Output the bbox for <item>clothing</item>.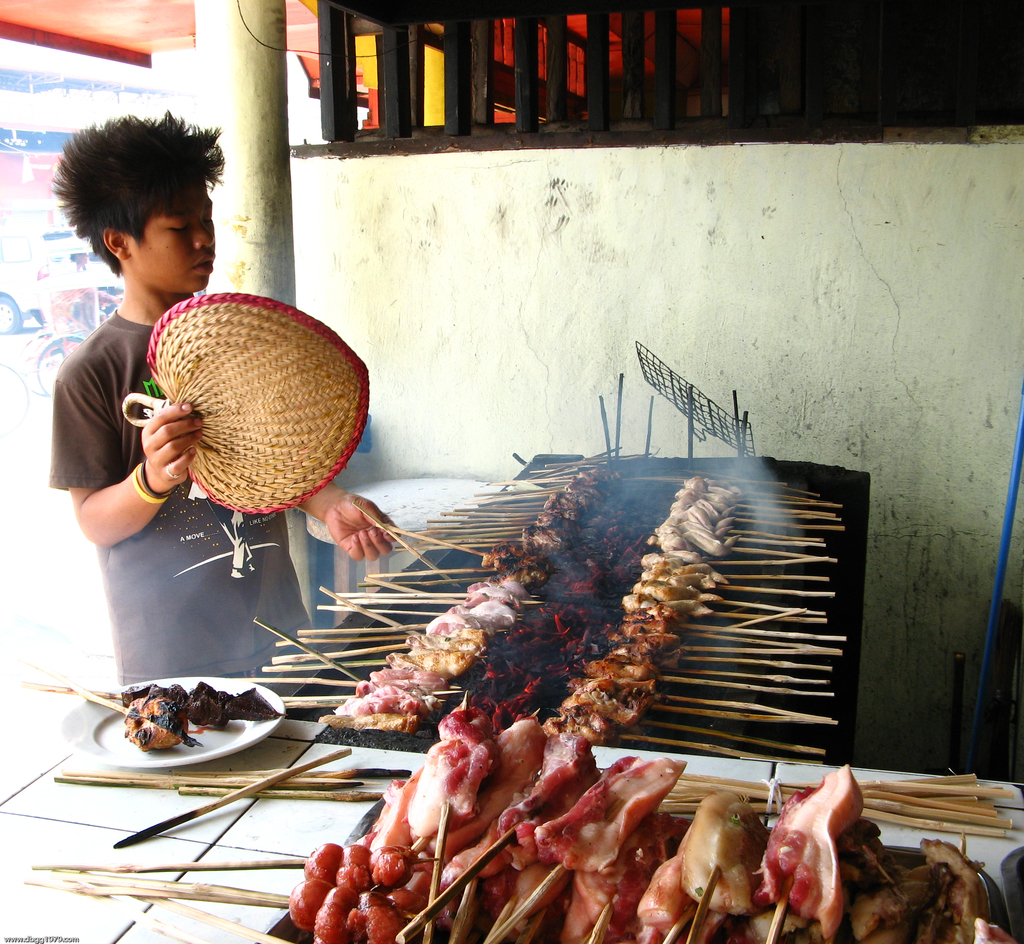
left=37, top=295, right=320, bottom=698.
